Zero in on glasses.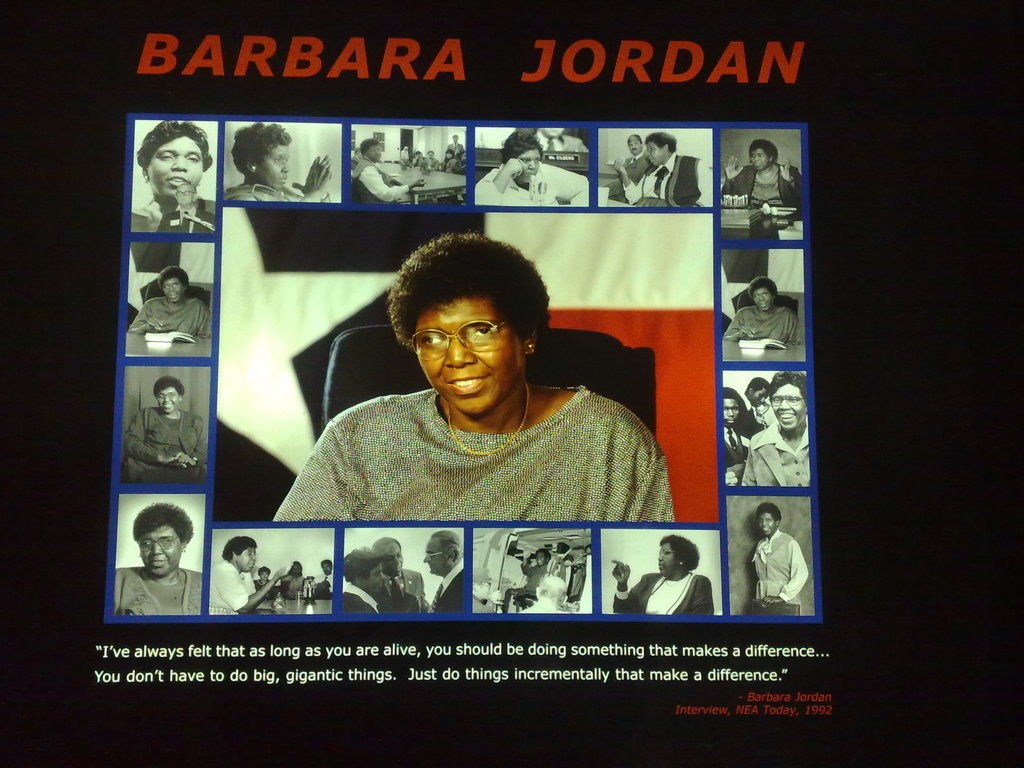
Zeroed in: (166, 282, 182, 287).
